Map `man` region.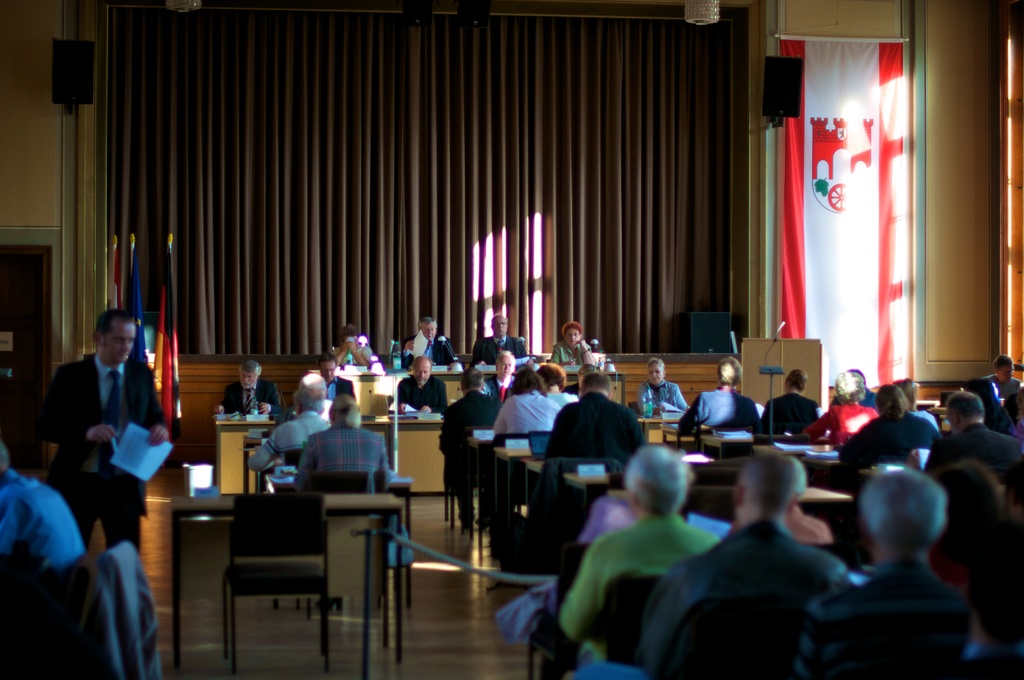
Mapped to x1=212 y1=360 x2=281 y2=412.
